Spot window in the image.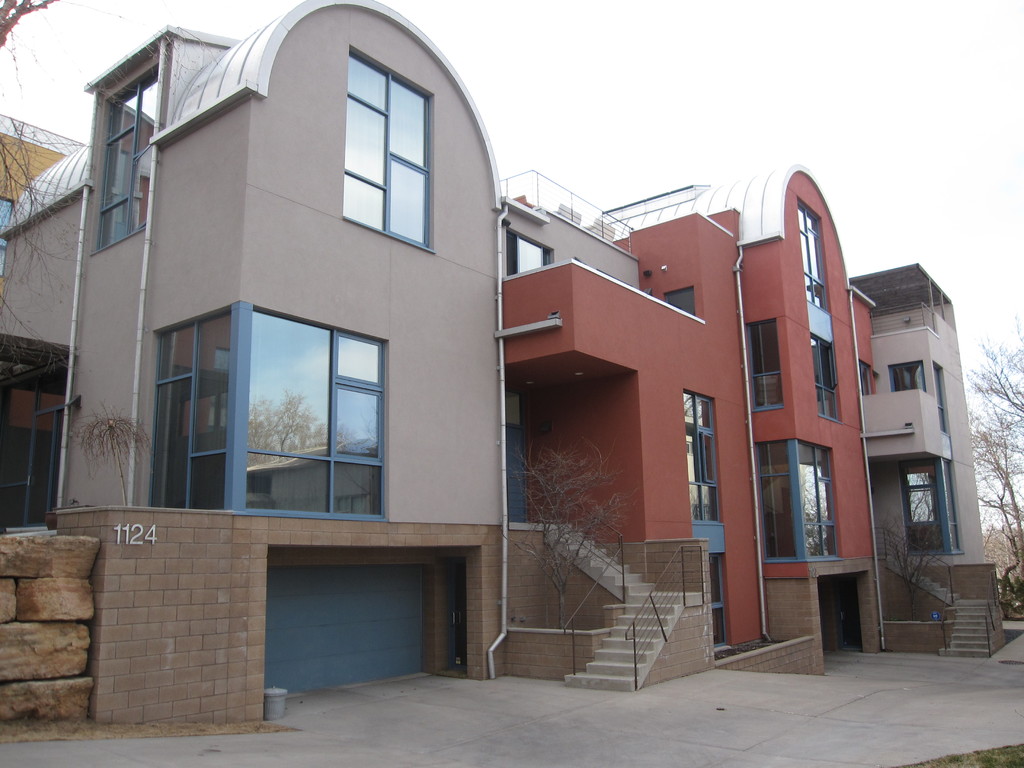
window found at {"x1": 789, "y1": 440, "x2": 845, "y2": 562}.
